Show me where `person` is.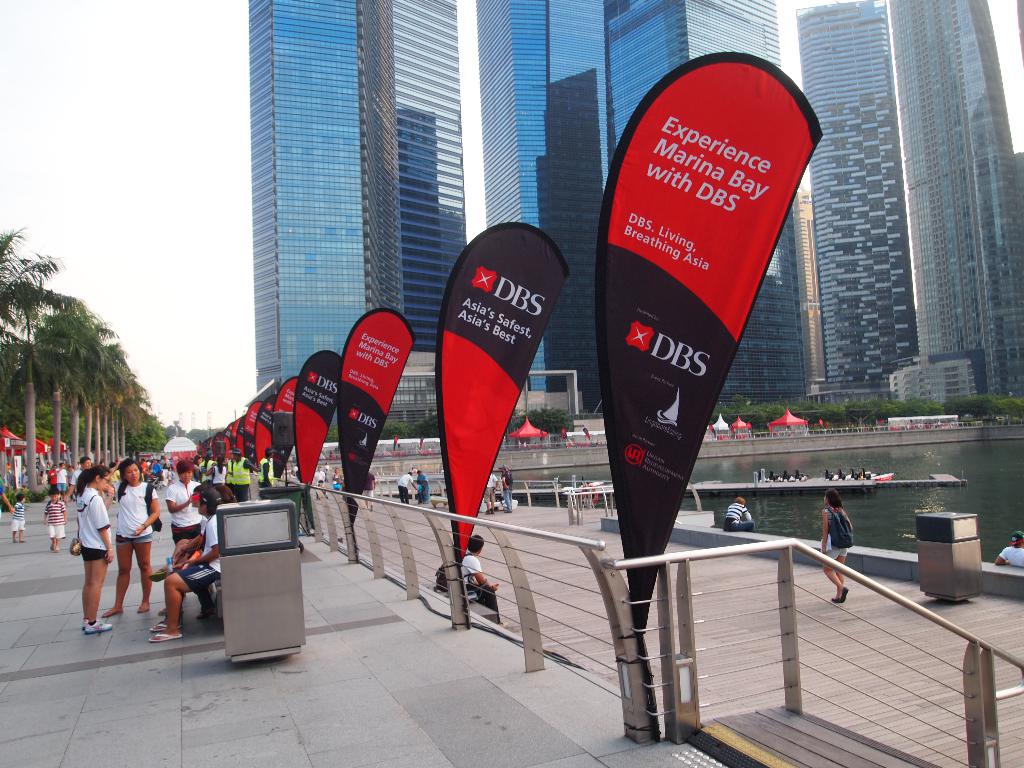
`person` is at box(827, 486, 858, 605).
